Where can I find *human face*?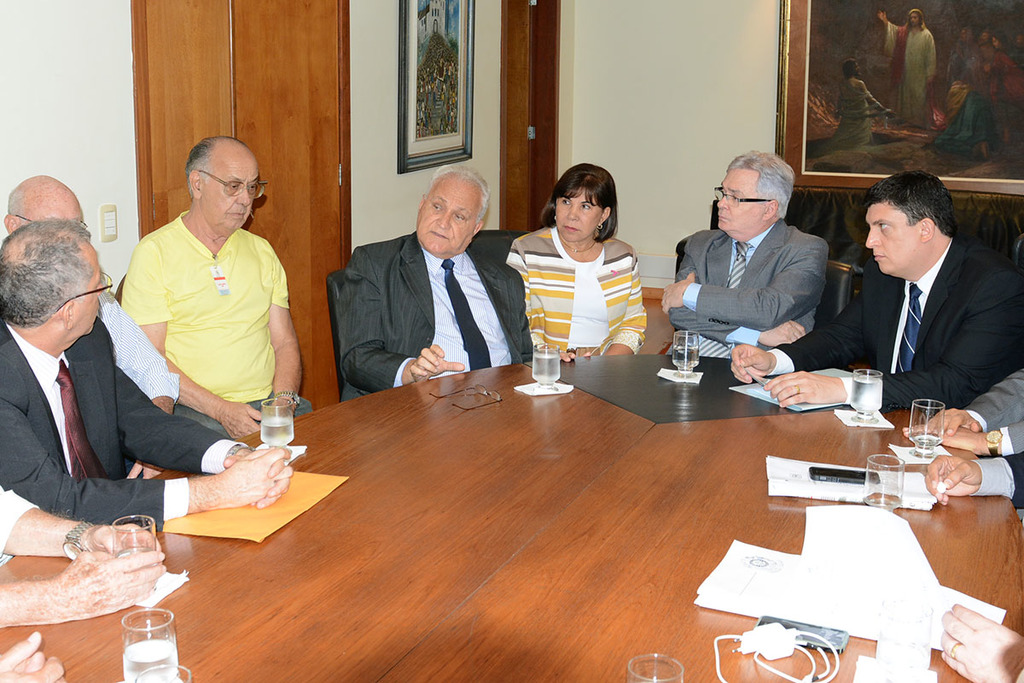
You can find it at bbox=(419, 174, 477, 254).
